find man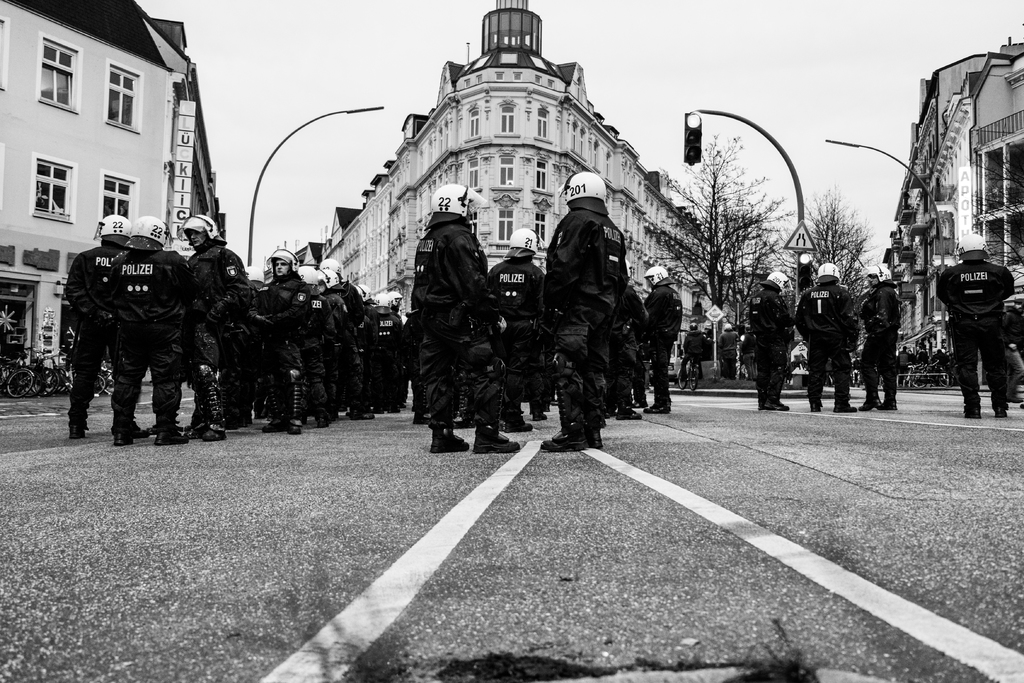
bbox(856, 264, 897, 420)
